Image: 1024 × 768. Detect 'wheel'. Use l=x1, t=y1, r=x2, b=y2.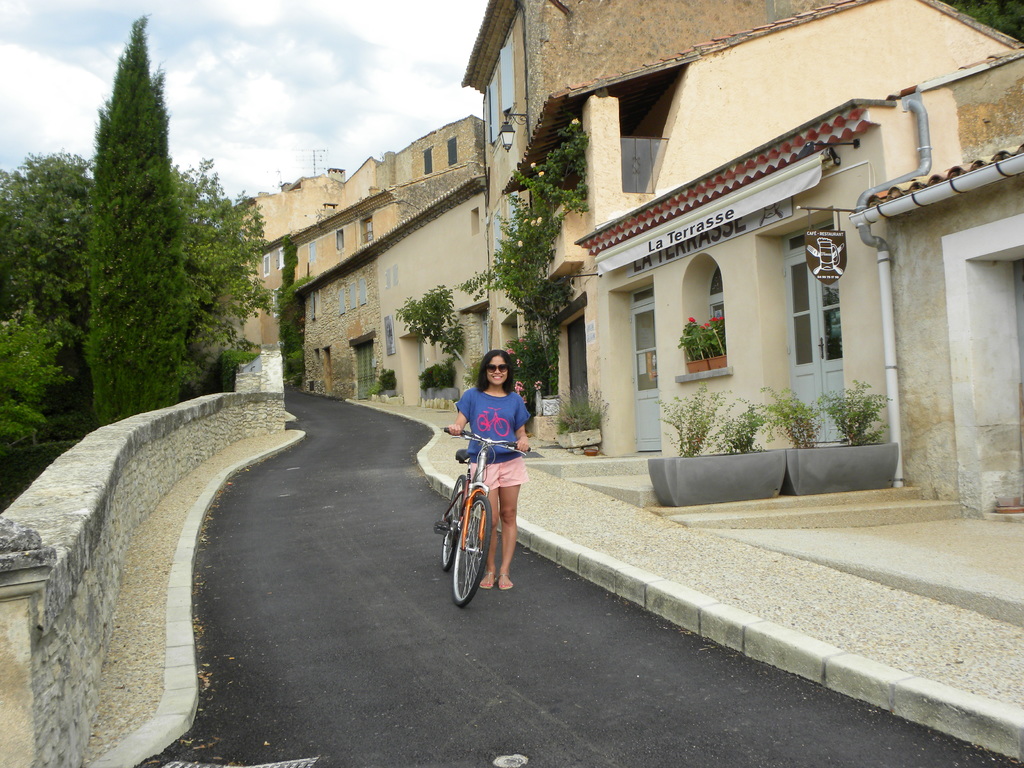
l=442, t=476, r=465, b=572.
